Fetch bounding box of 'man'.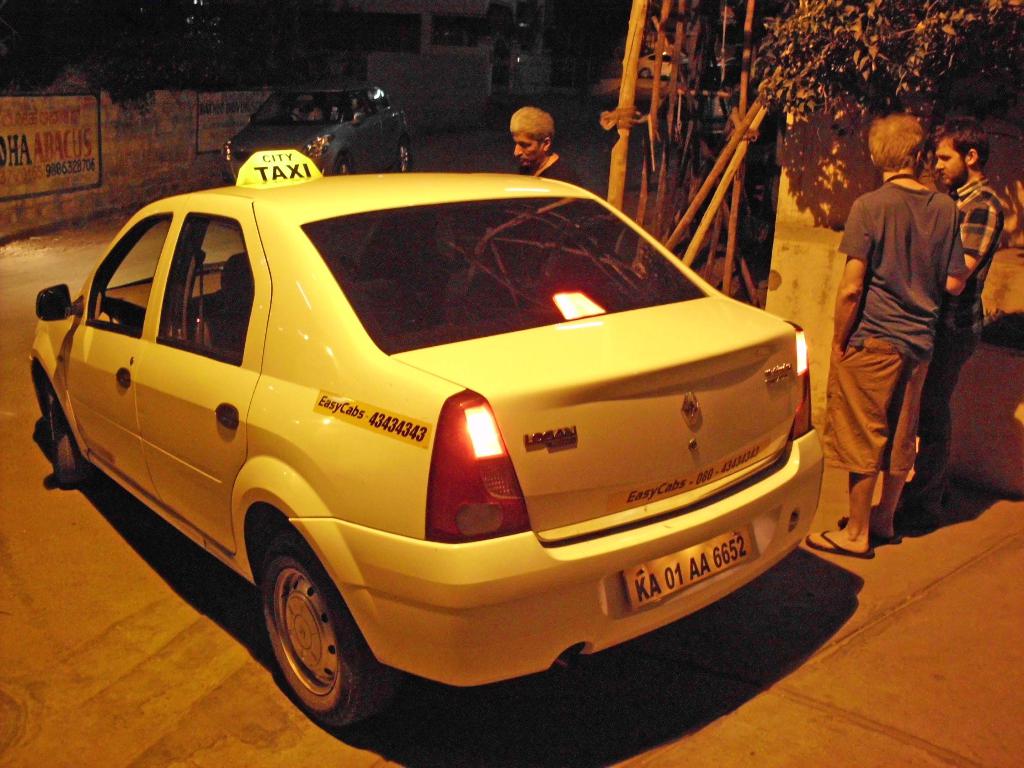
Bbox: l=484, t=102, r=579, b=183.
